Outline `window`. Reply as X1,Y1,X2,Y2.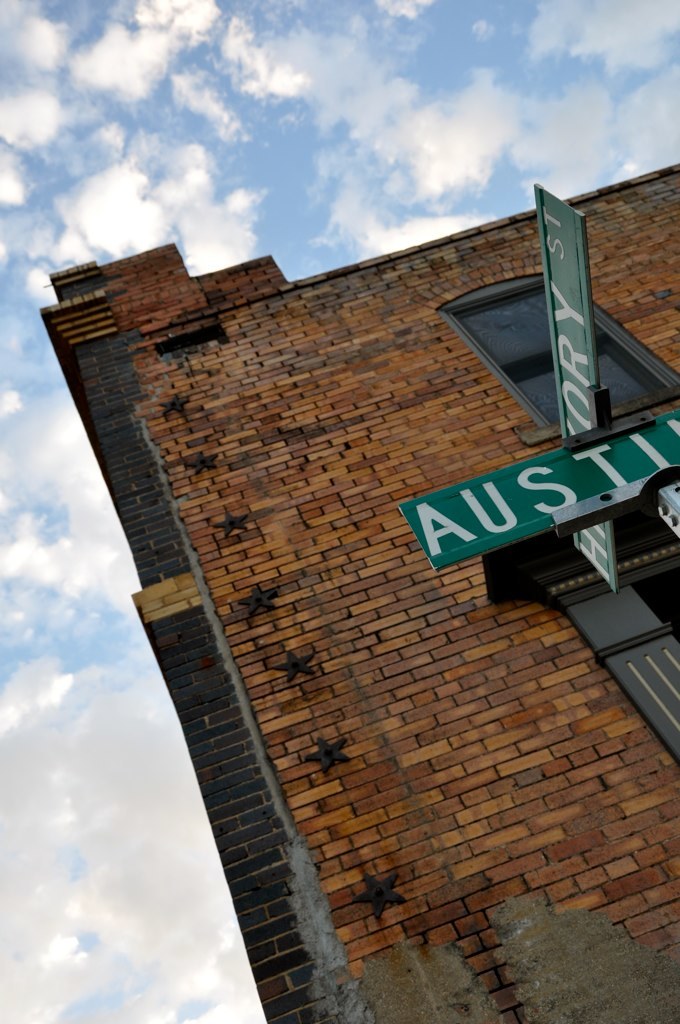
441,270,679,446.
